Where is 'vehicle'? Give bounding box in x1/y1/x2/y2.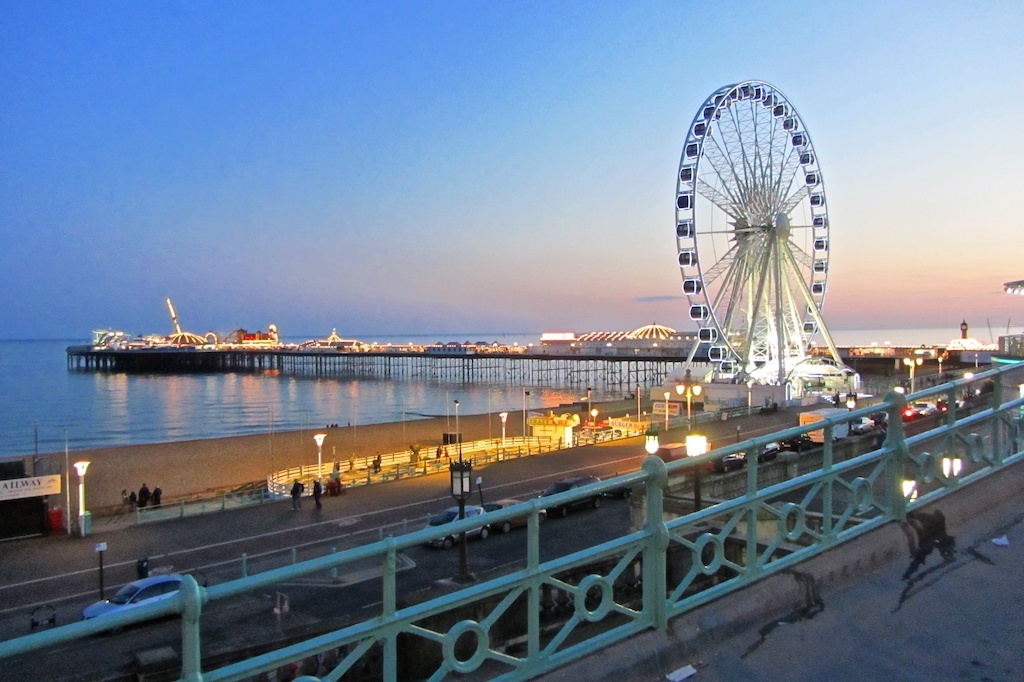
876/409/888/421.
